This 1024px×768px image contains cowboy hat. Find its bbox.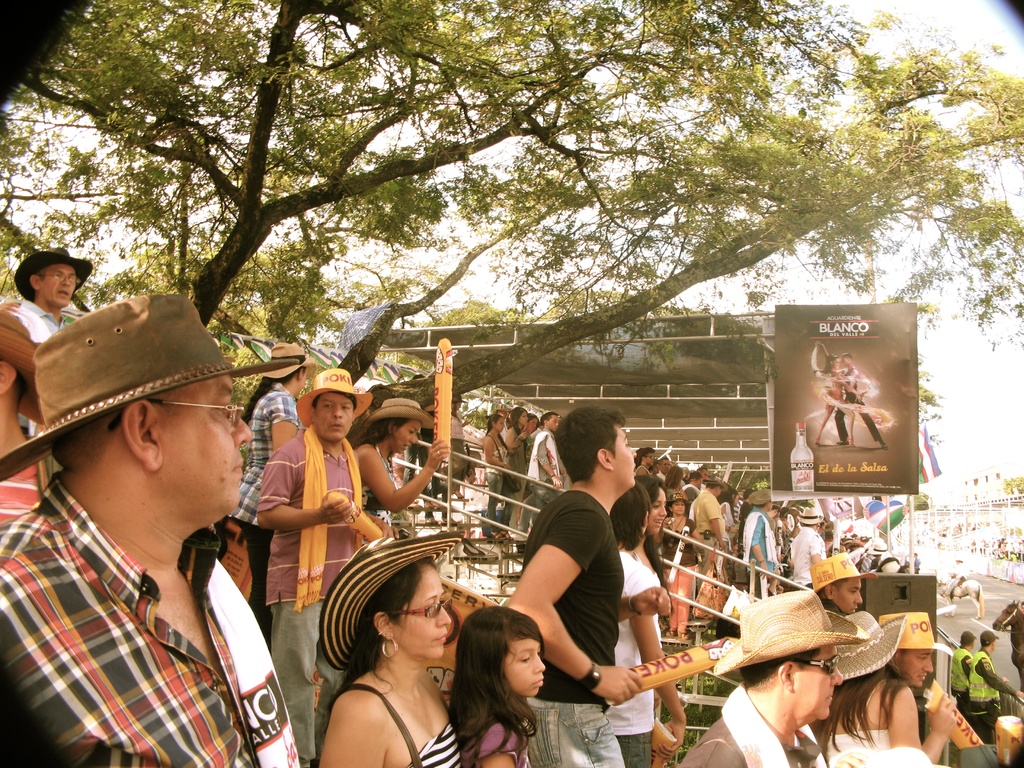
663:494:694:514.
